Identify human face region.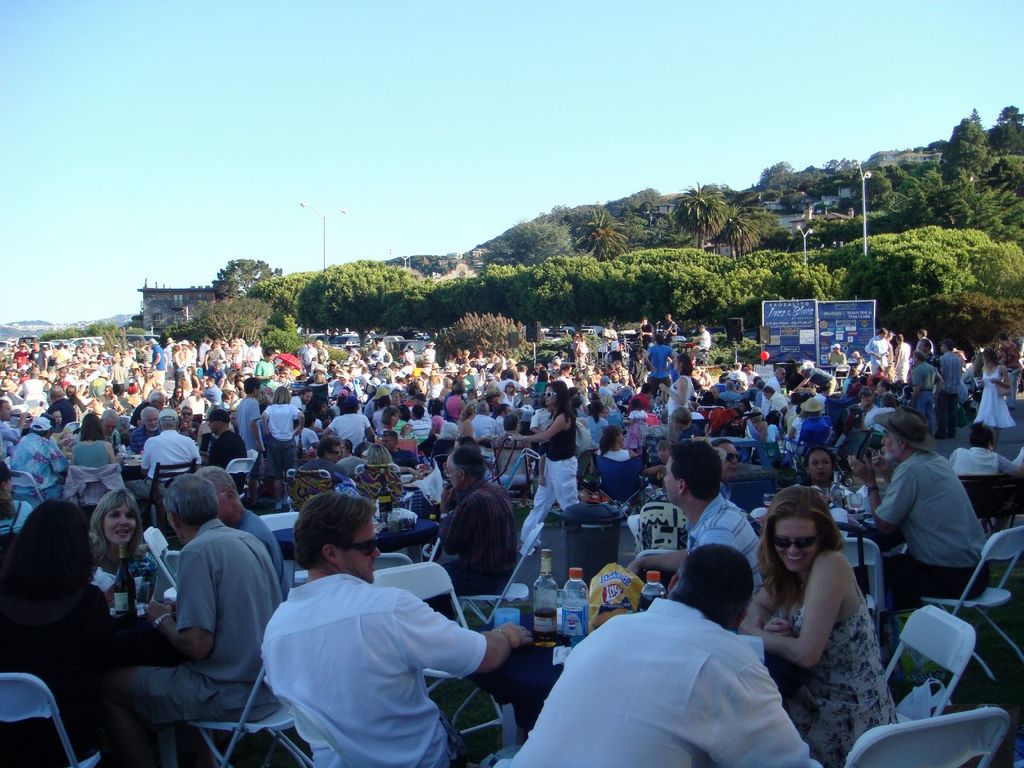
Region: [x1=102, y1=419, x2=115, y2=434].
